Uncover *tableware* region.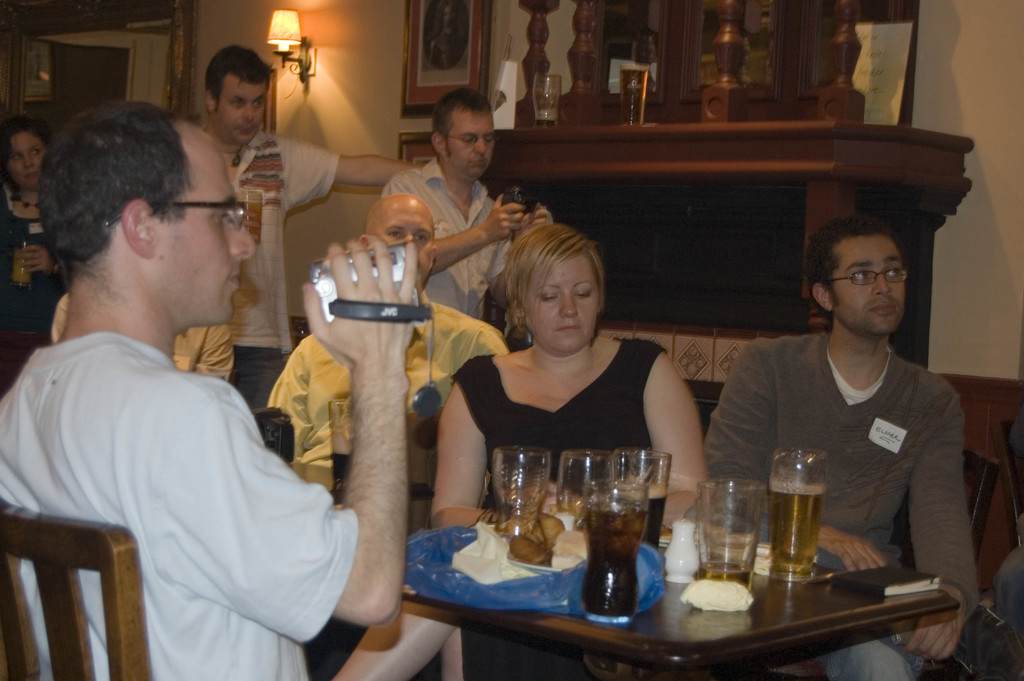
Uncovered: (left=556, top=447, right=616, bottom=524).
